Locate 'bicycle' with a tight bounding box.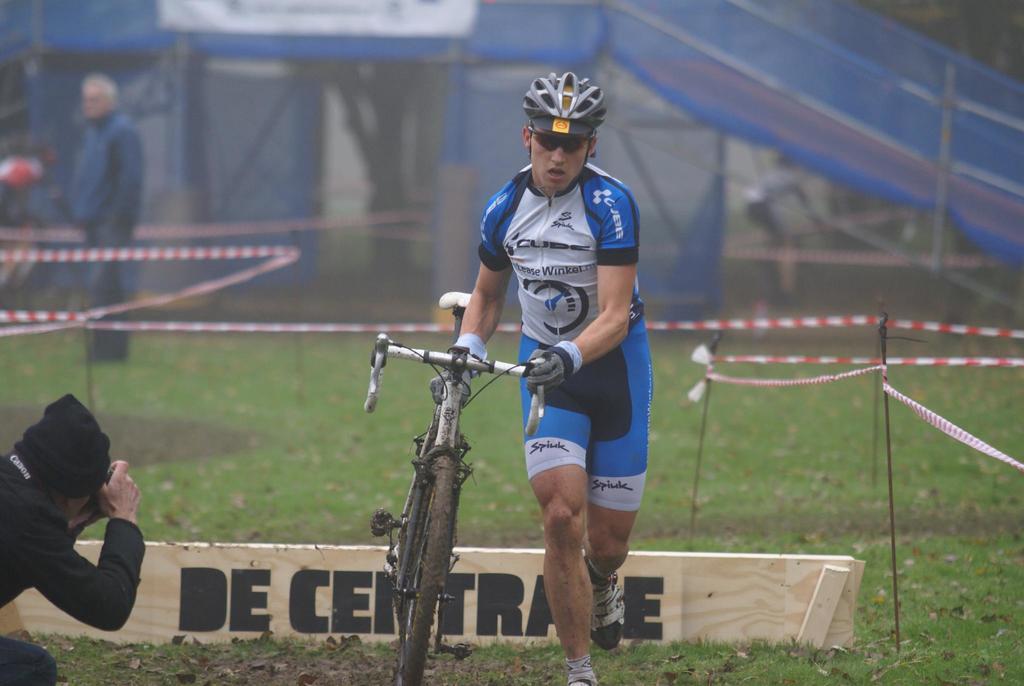
(left=334, top=323, right=543, bottom=660).
